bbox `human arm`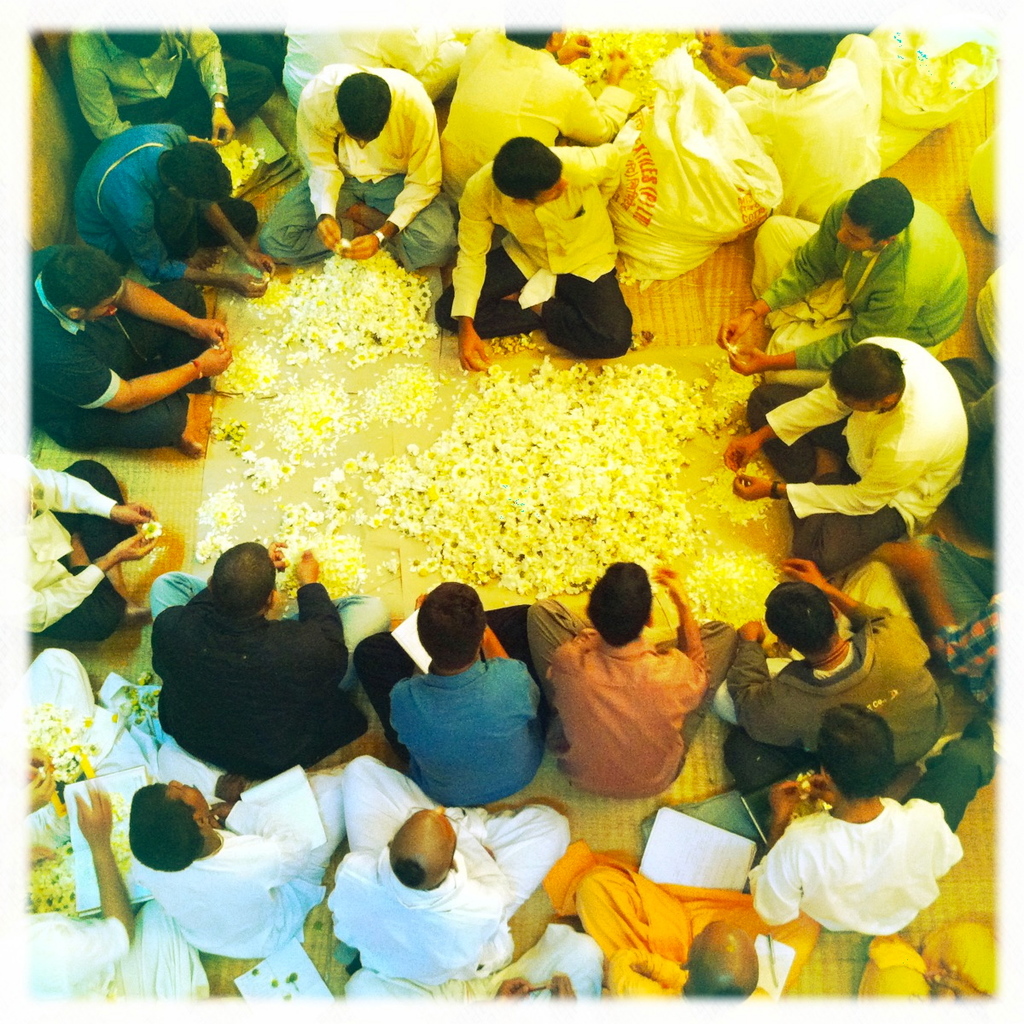
BBox(730, 456, 921, 509)
